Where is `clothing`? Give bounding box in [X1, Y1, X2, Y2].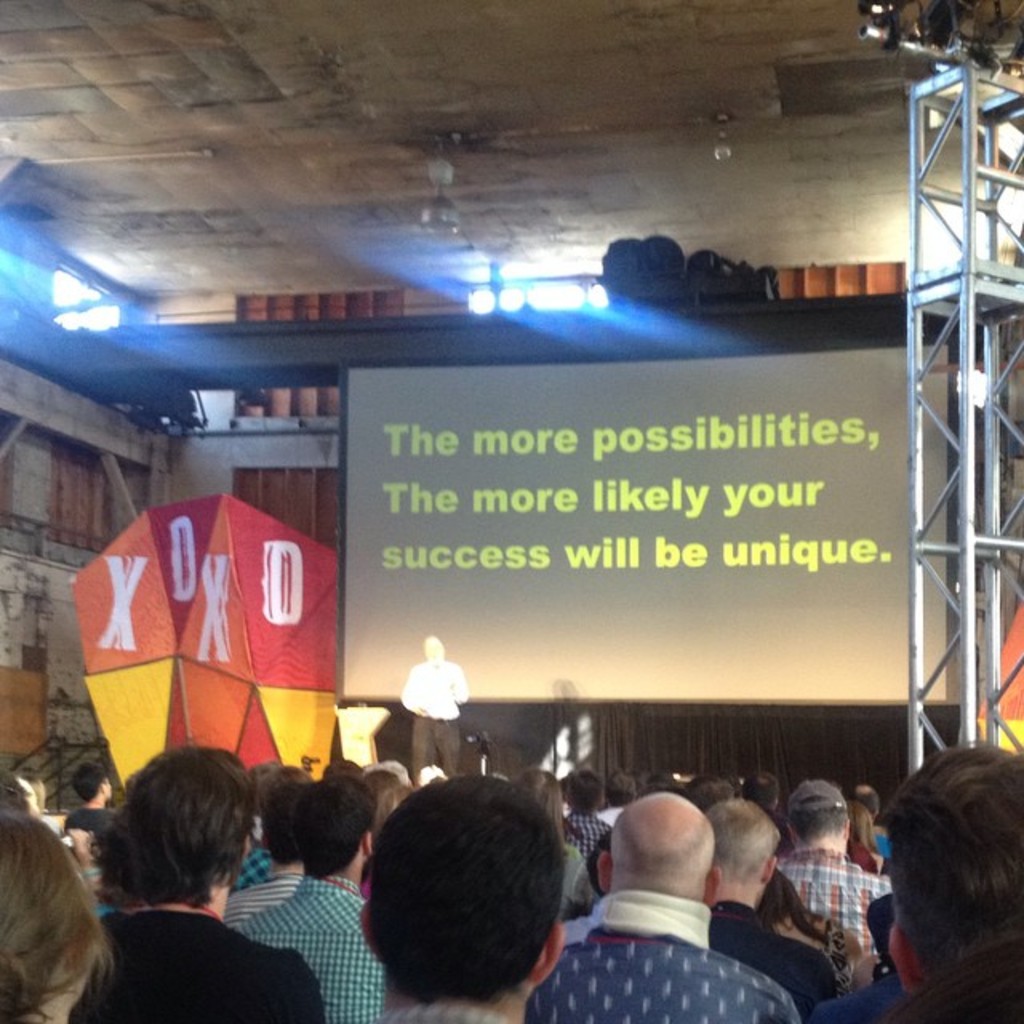
[66, 906, 325, 1022].
